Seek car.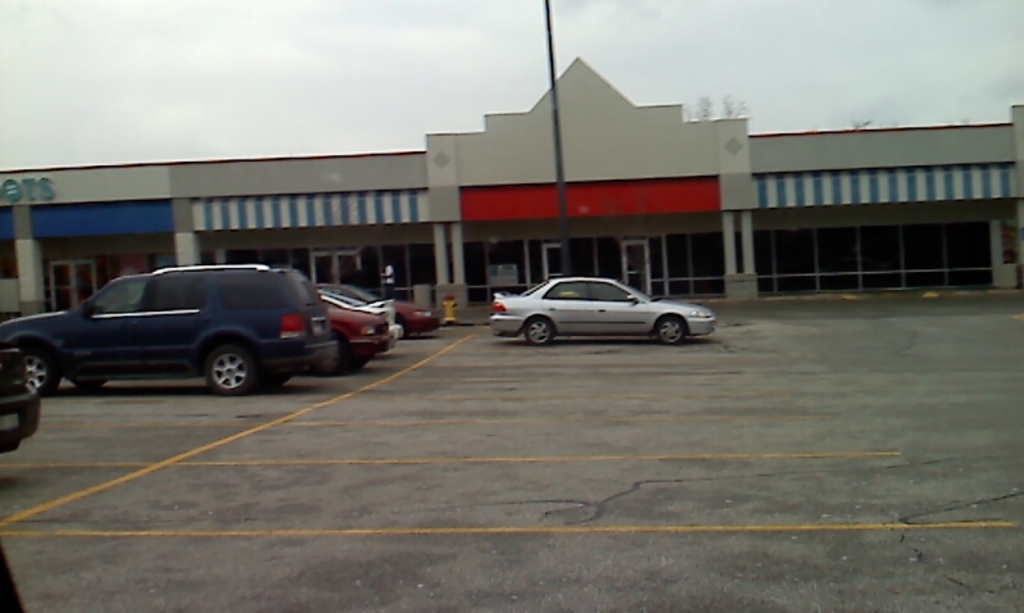
0:351:45:451.
